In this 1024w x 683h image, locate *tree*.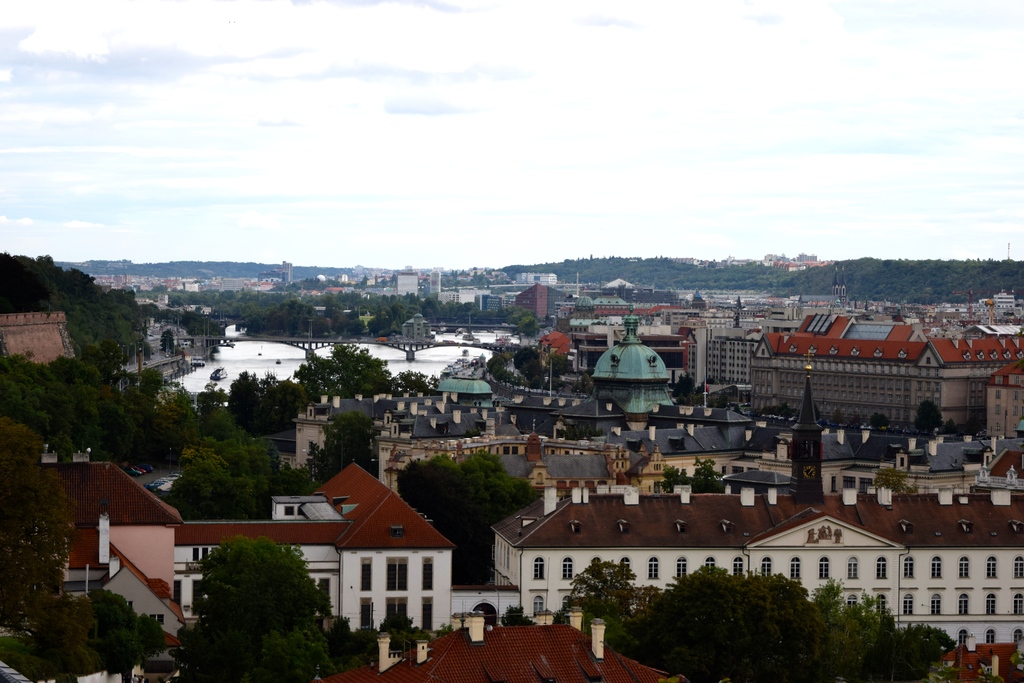
Bounding box: {"x1": 156, "y1": 436, "x2": 315, "y2": 517}.
